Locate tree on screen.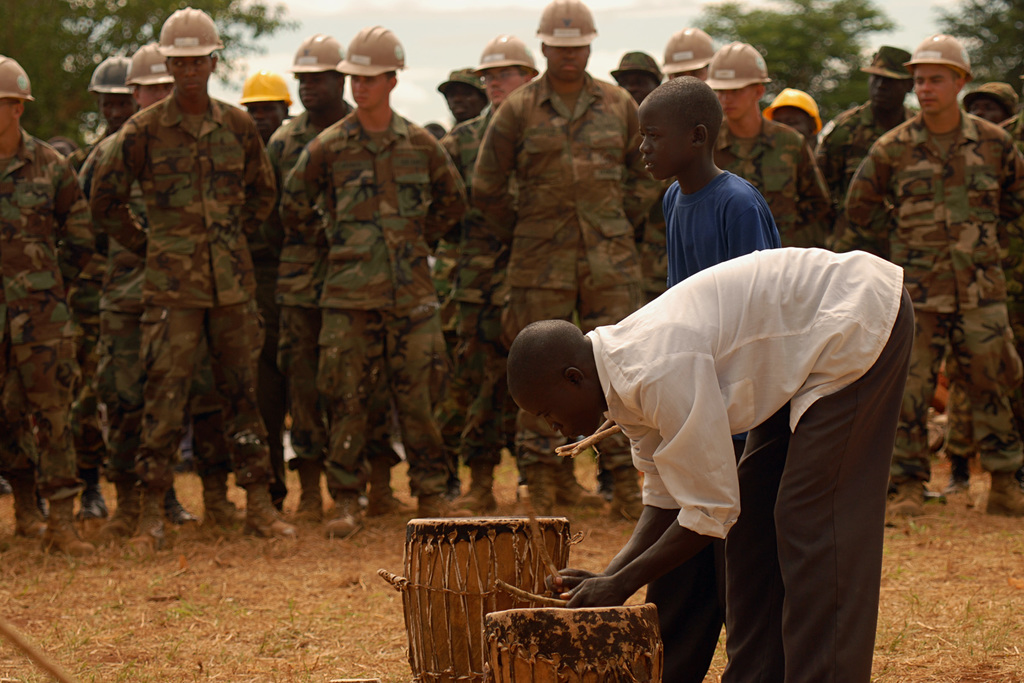
On screen at crop(939, 0, 1023, 97).
